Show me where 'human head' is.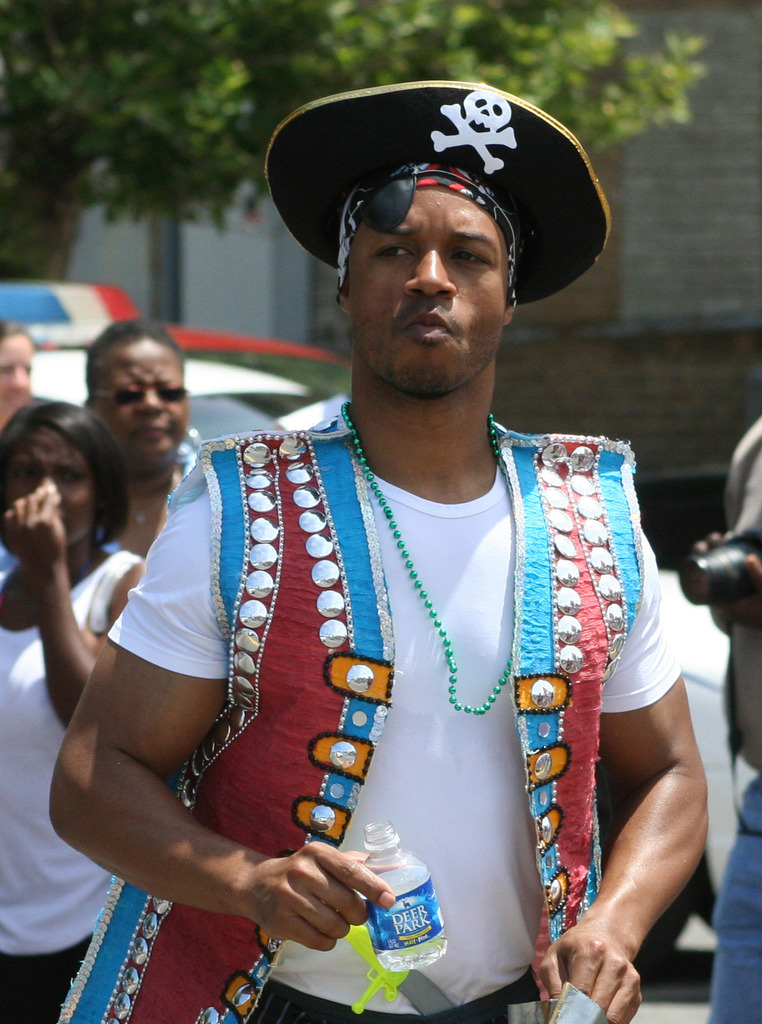
'human head' is at box=[299, 109, 591, 397].
